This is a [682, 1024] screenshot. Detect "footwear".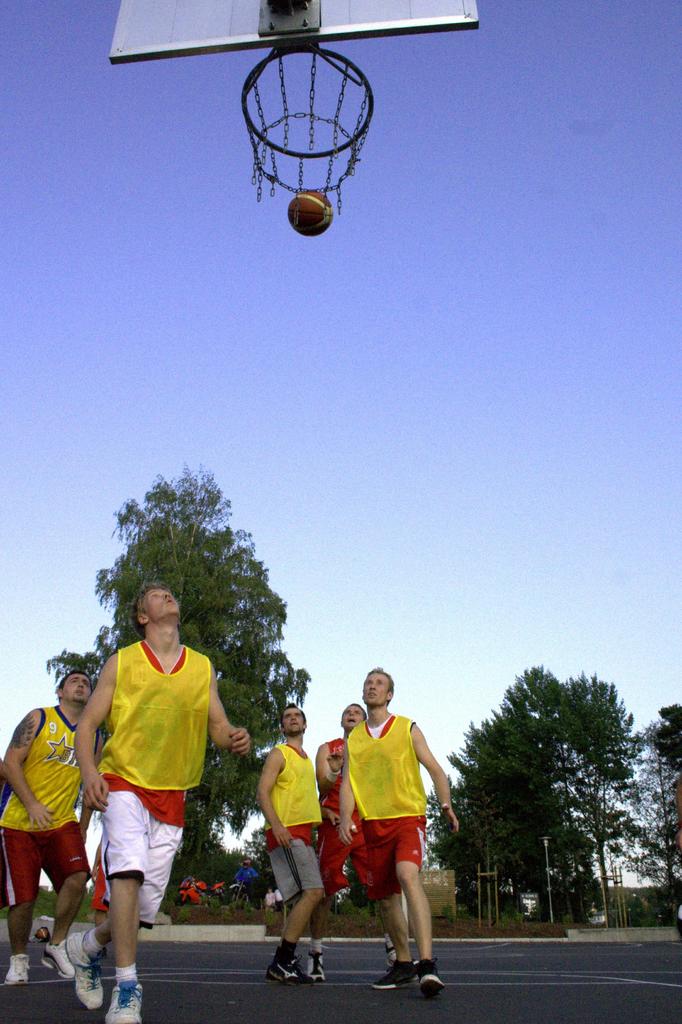
64/928/115/1007.
